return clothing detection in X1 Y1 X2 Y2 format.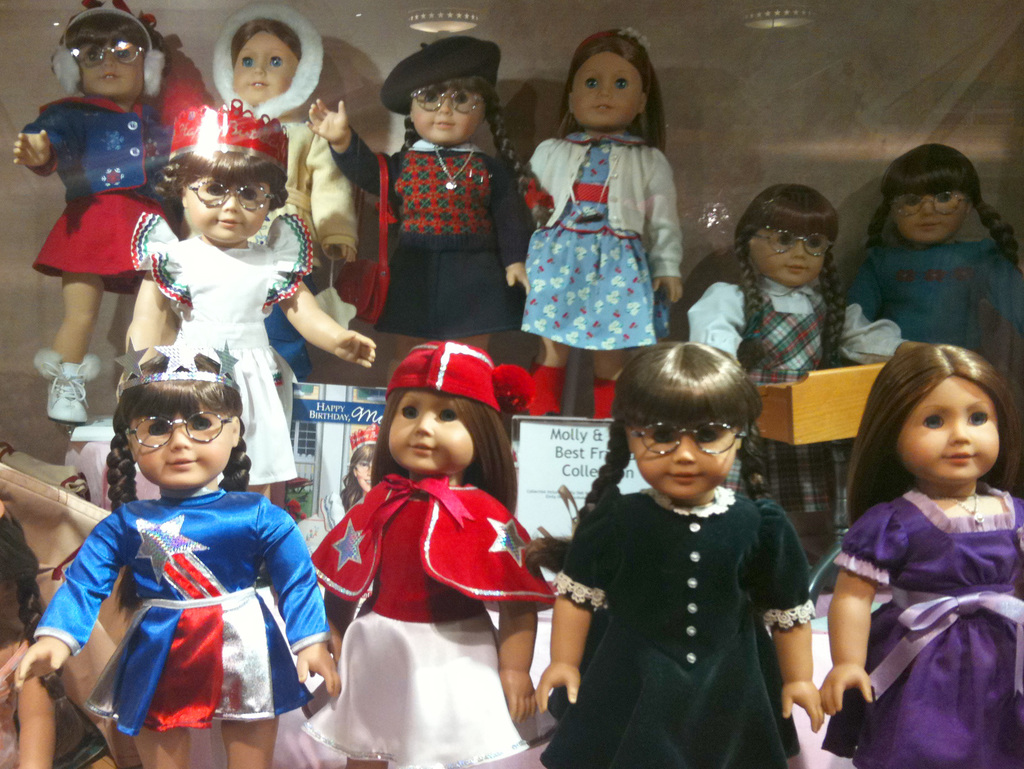
845 240 1021 354.
